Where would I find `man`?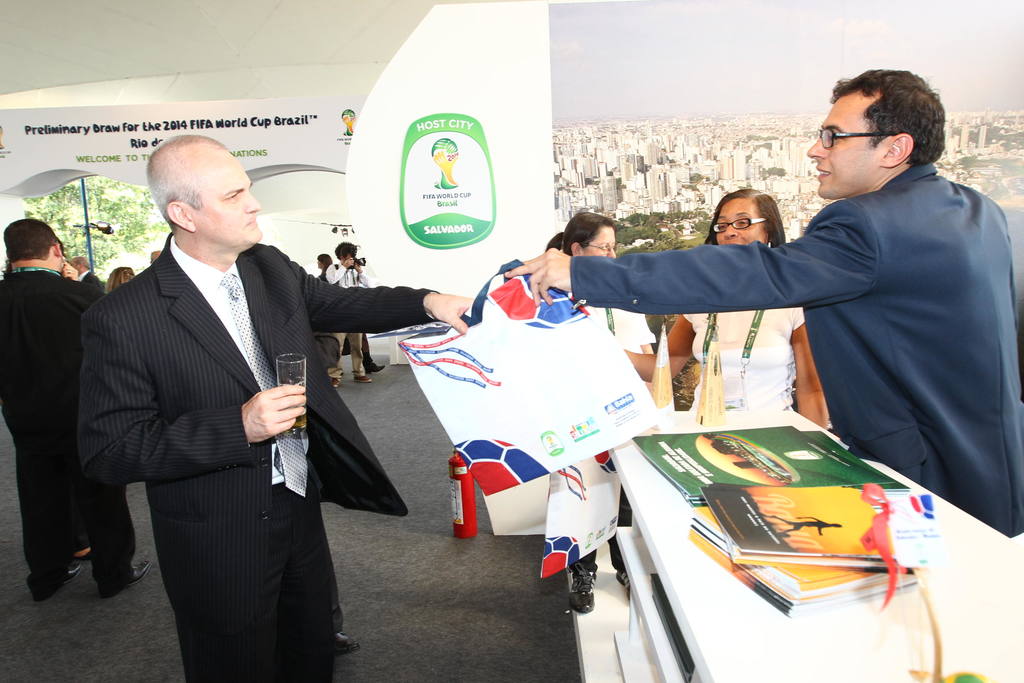
At (left=504, top=62, right=1023, bottom=542).
